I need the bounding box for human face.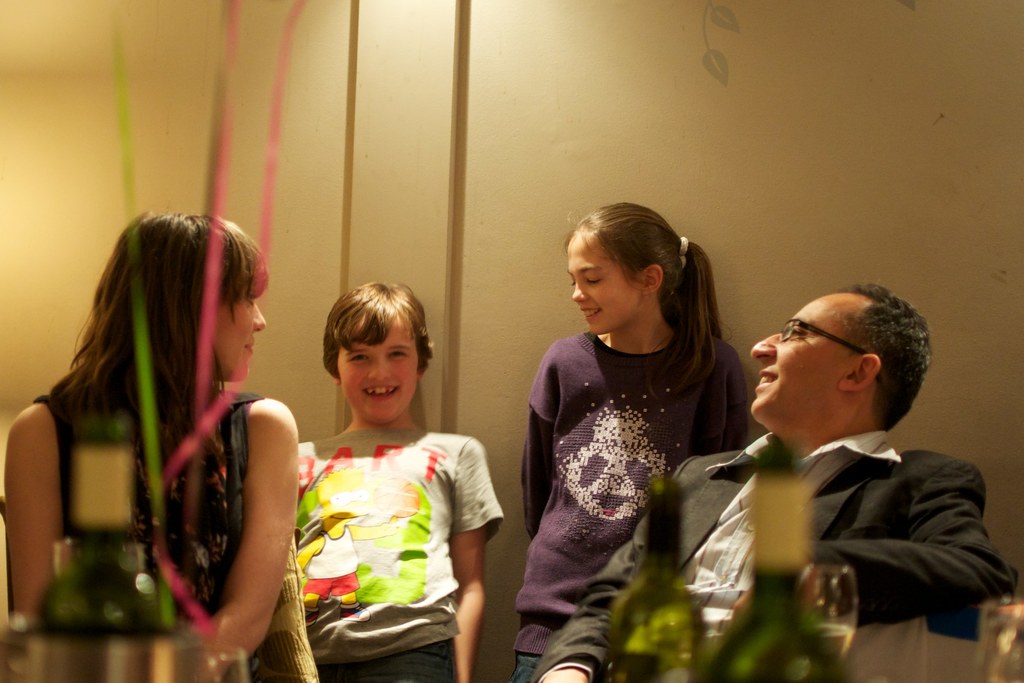
Here it is: (341,319,425,420).
